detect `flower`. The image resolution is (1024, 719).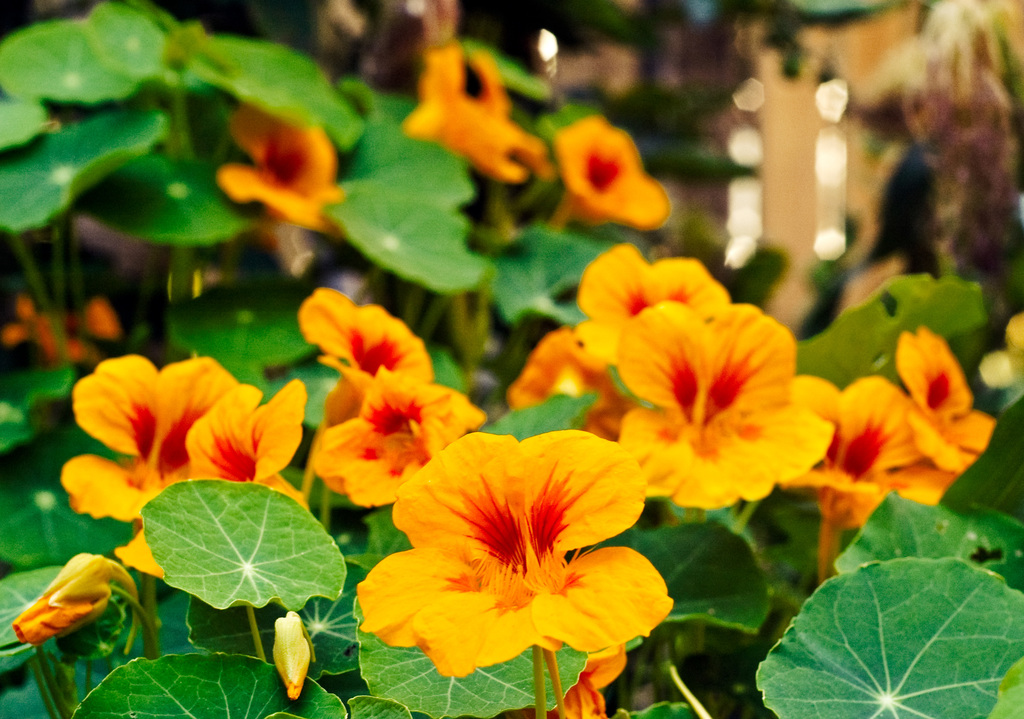
left=806, top=373, right=942, bottom=527.
